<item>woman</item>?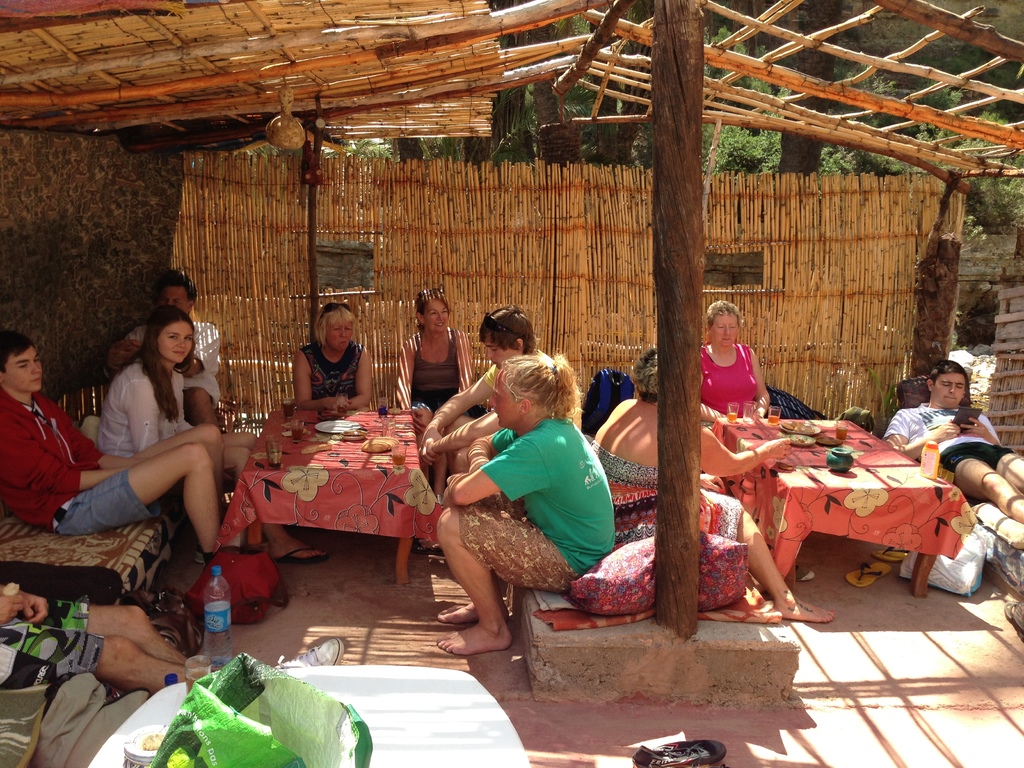
box(95, 305, 324, 563)
